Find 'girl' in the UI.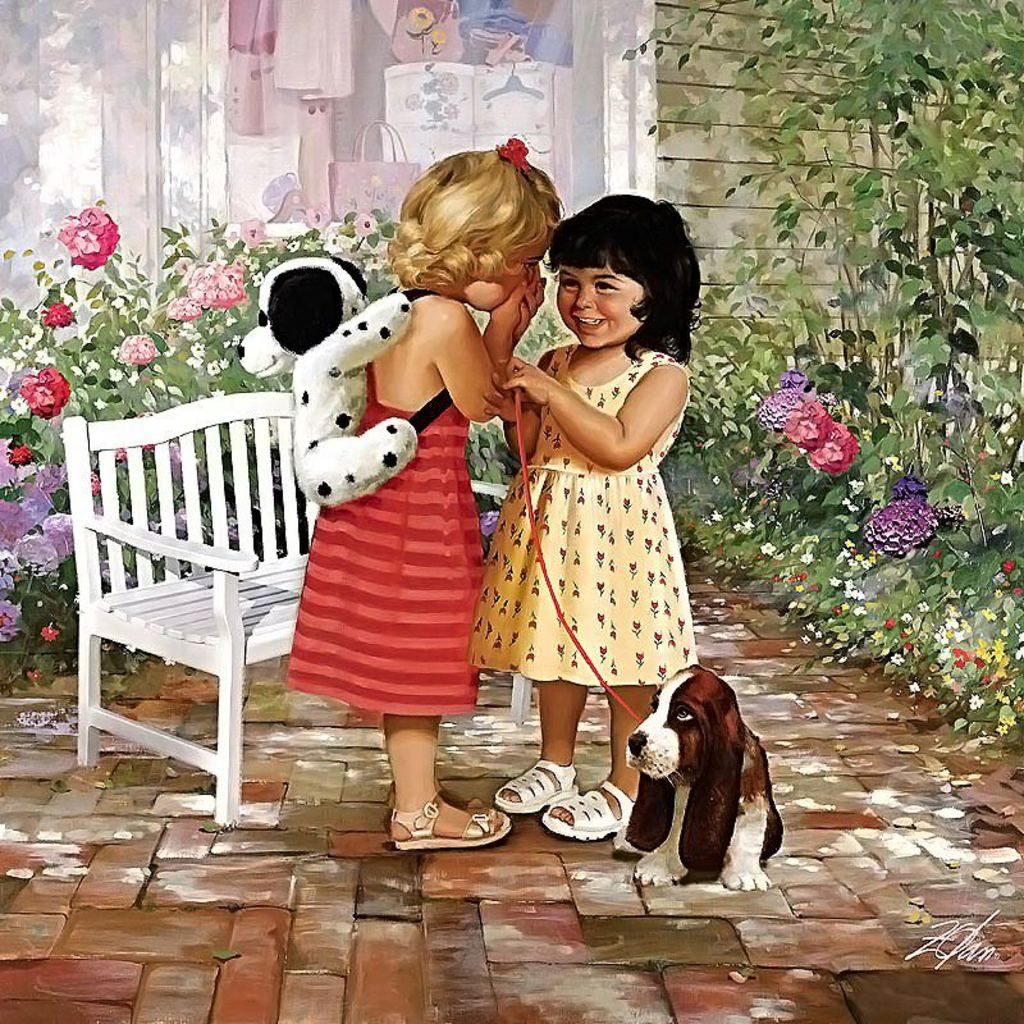
UI element at [282,140,567,849].
